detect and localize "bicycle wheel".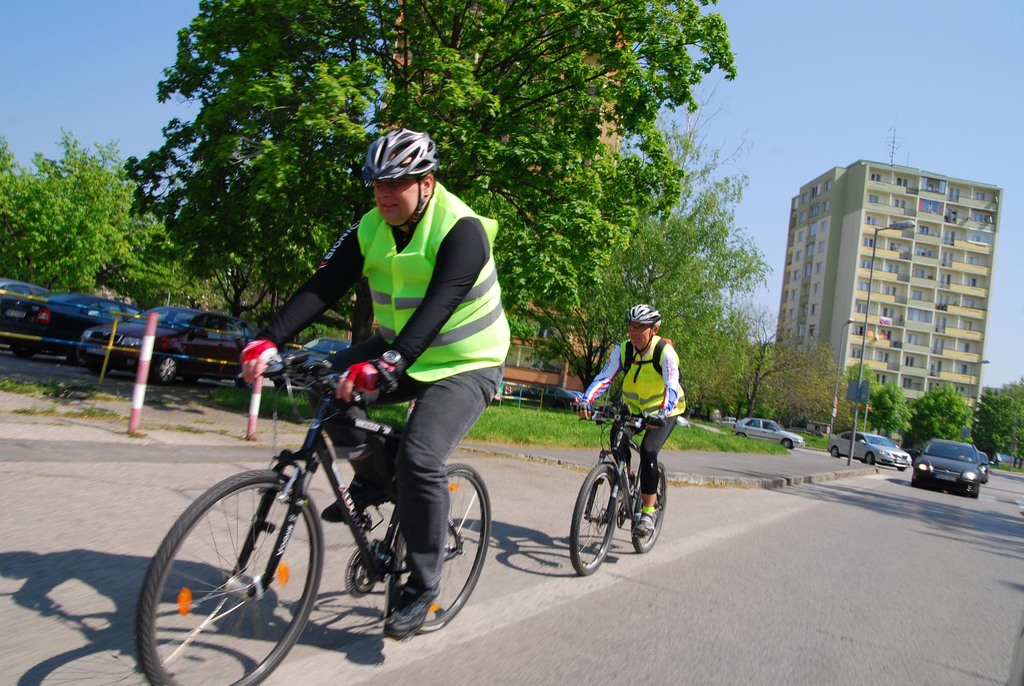
Localized at {"x1": 390, "y1": 462, "x2": 493, "y2": 633}.
